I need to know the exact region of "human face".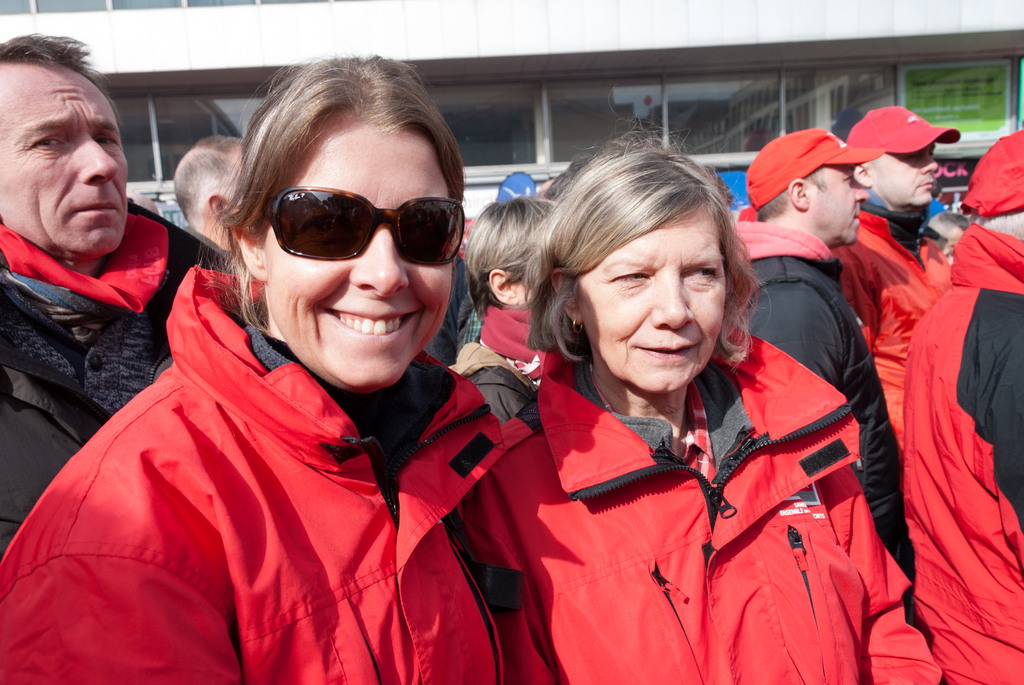
Region: bbox(262, 121, 454, 384).
